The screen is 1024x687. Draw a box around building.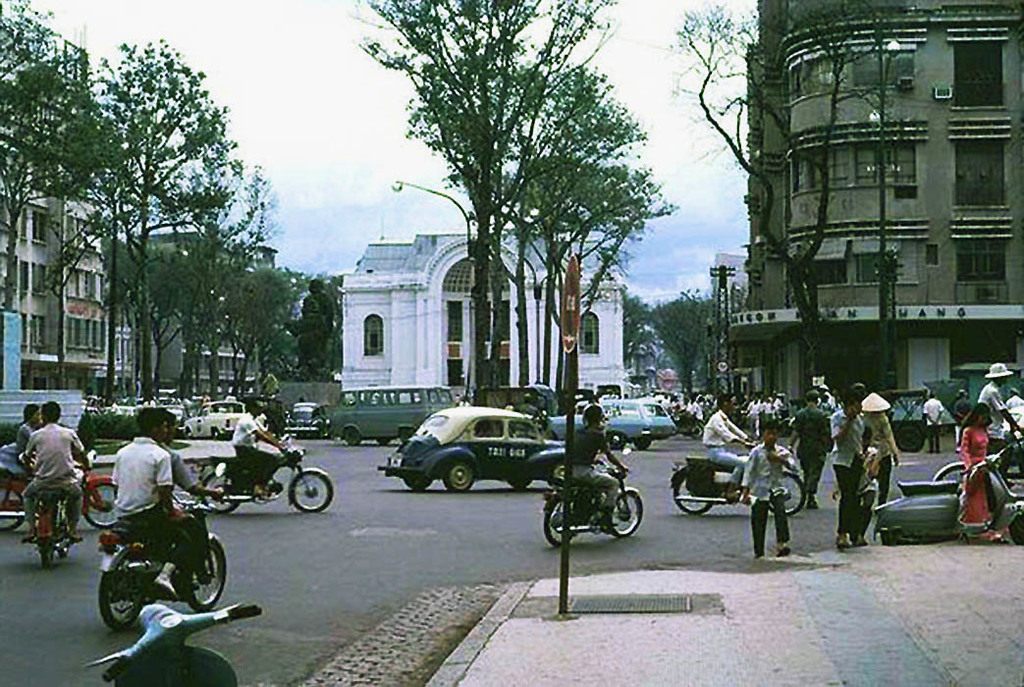
{"left": 731, "top": 0, "right": 1023, "bottom": 418}.
